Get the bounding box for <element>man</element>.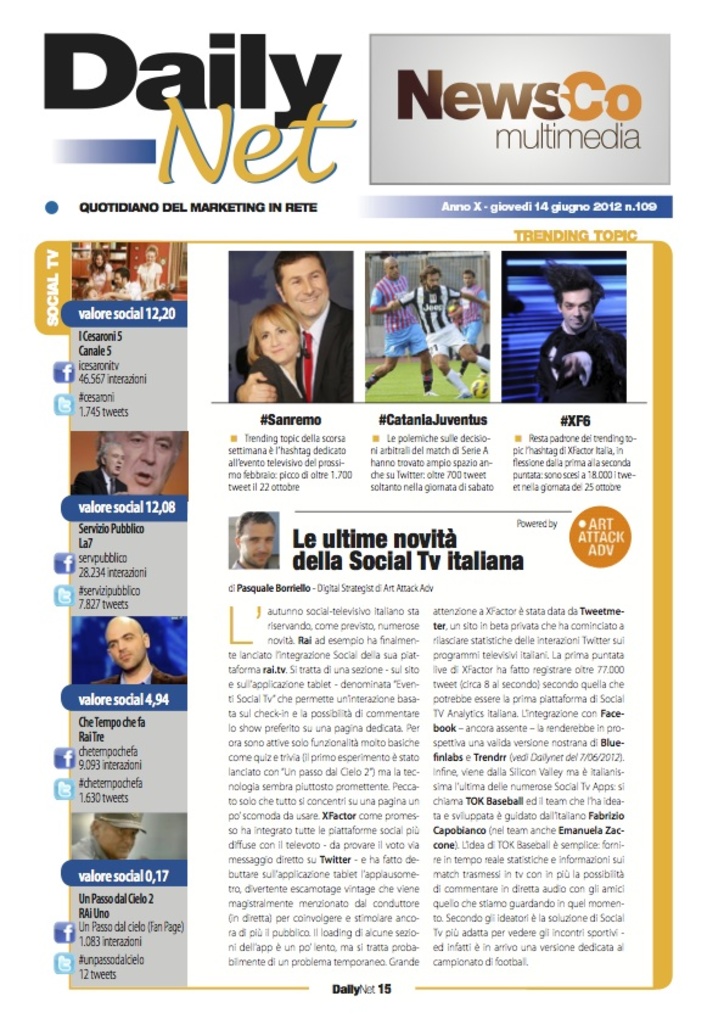
detection(523, 261, 632, 393).
